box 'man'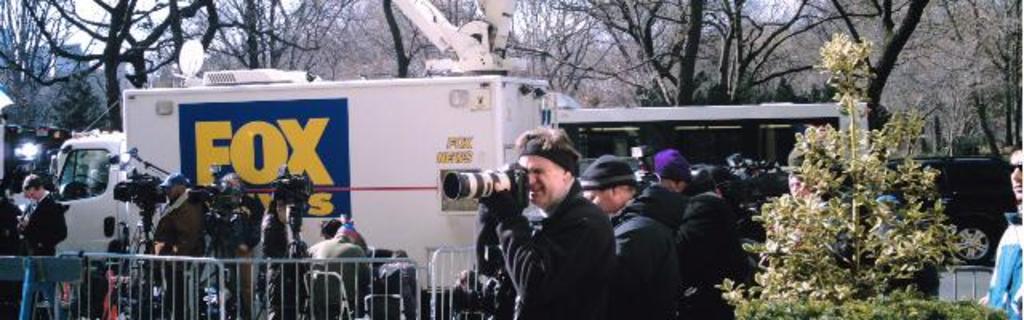
<box>578,154,683,318</box>
